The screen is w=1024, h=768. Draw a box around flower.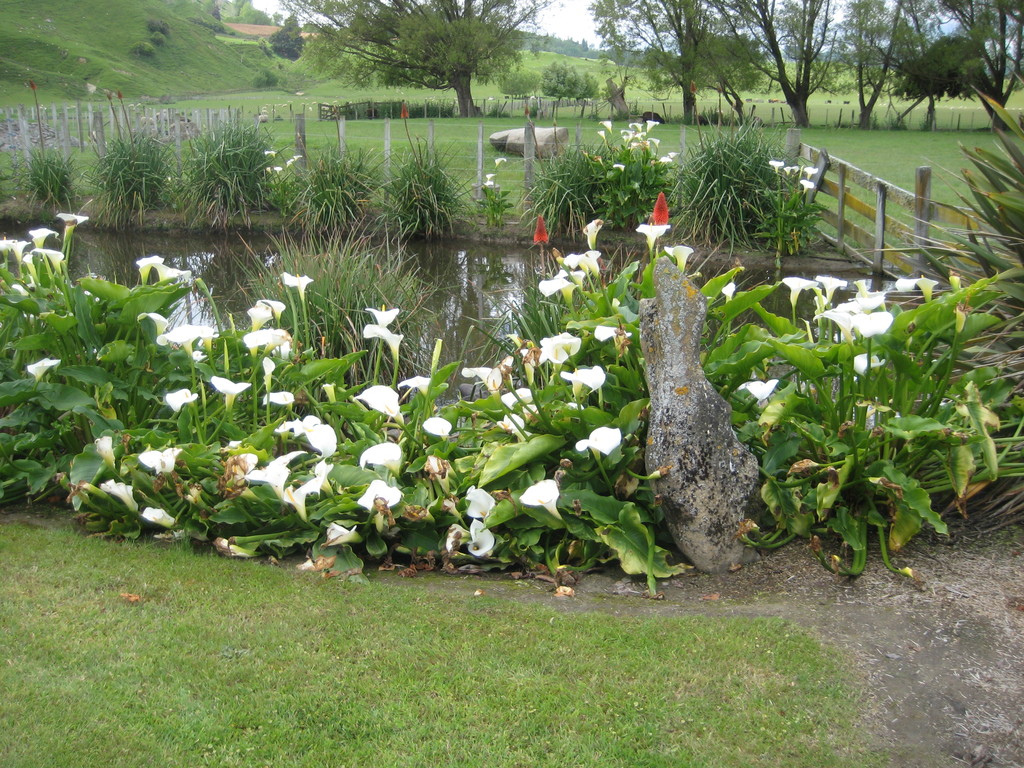
left=456, top=365, right=500, bottom=395.
